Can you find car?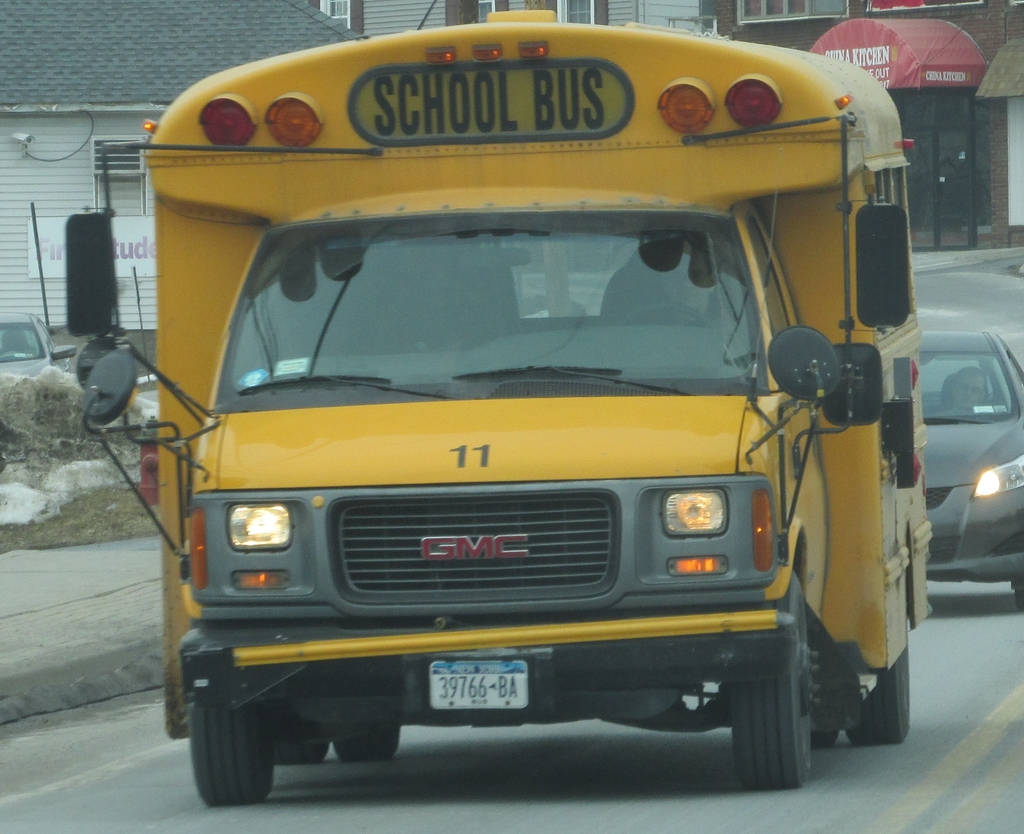
Yes, bounding box: x1=0 y1=312 x2=79 y2=393.
